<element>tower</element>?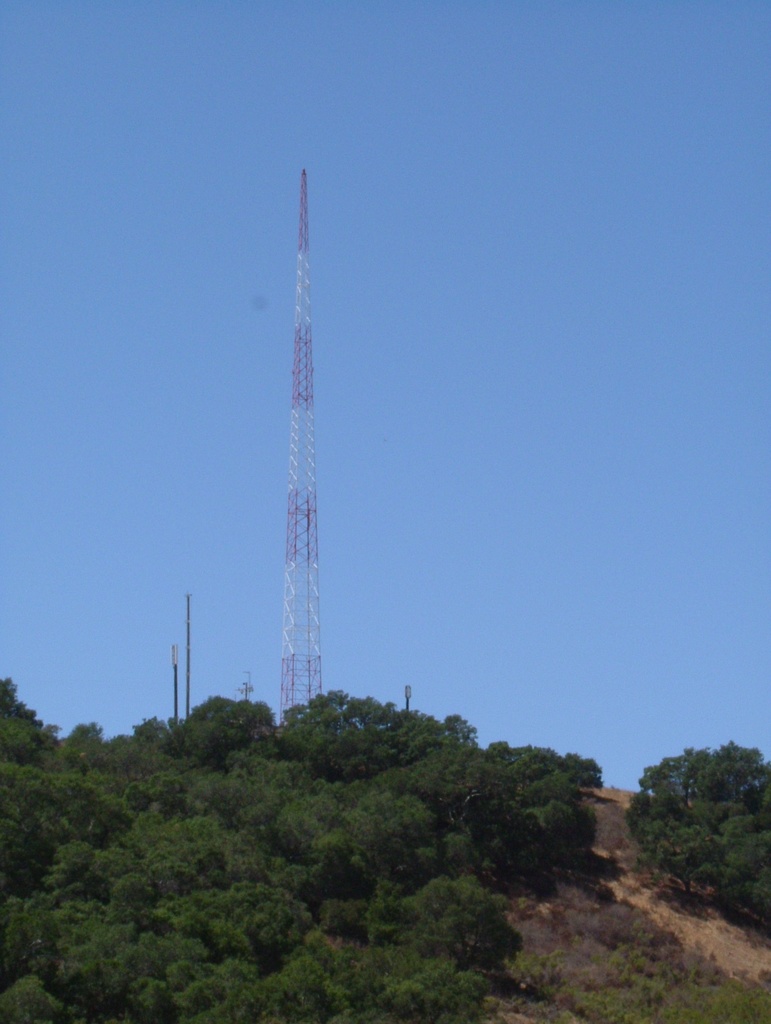
BBox(279, 166, 325, 719)
